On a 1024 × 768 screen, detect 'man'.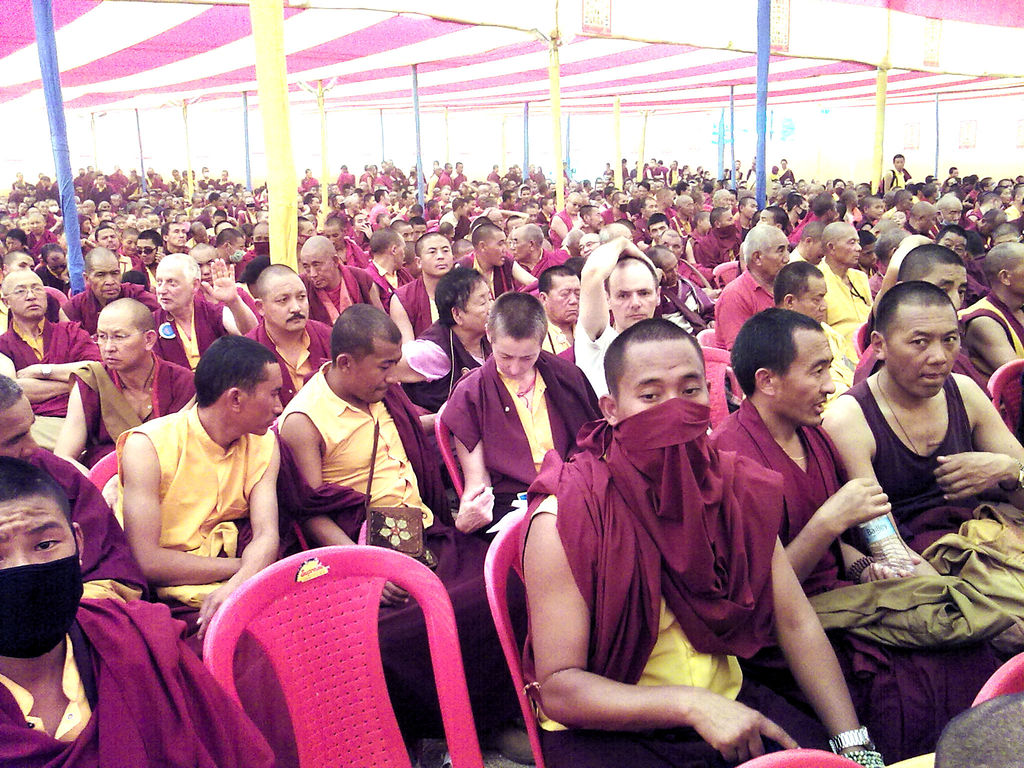
bbox=[250, 217, 273, 243].
